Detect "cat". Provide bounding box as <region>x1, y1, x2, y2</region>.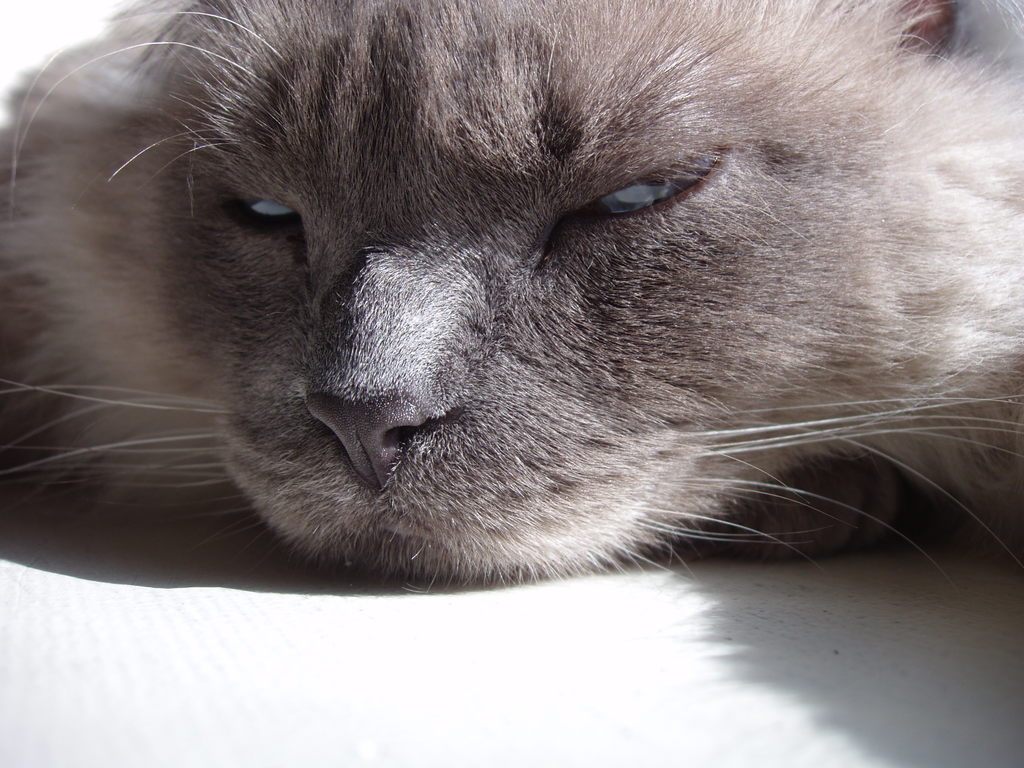
<region>1, 0, 1021, 595</region>.
